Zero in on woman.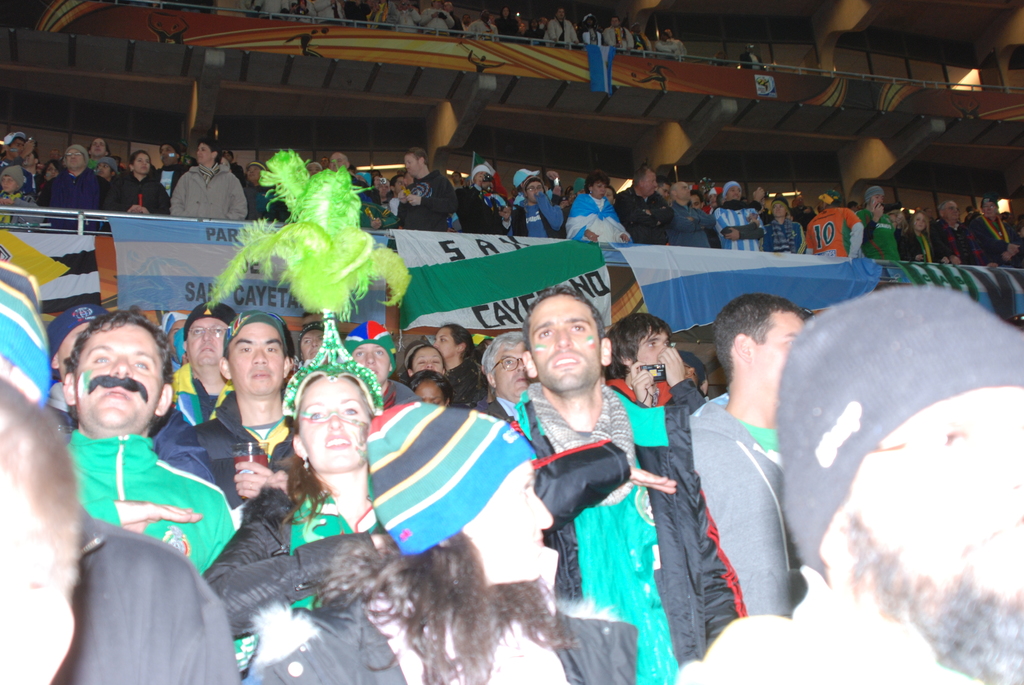
Zeroed in: (235, 398, 639, 684).
